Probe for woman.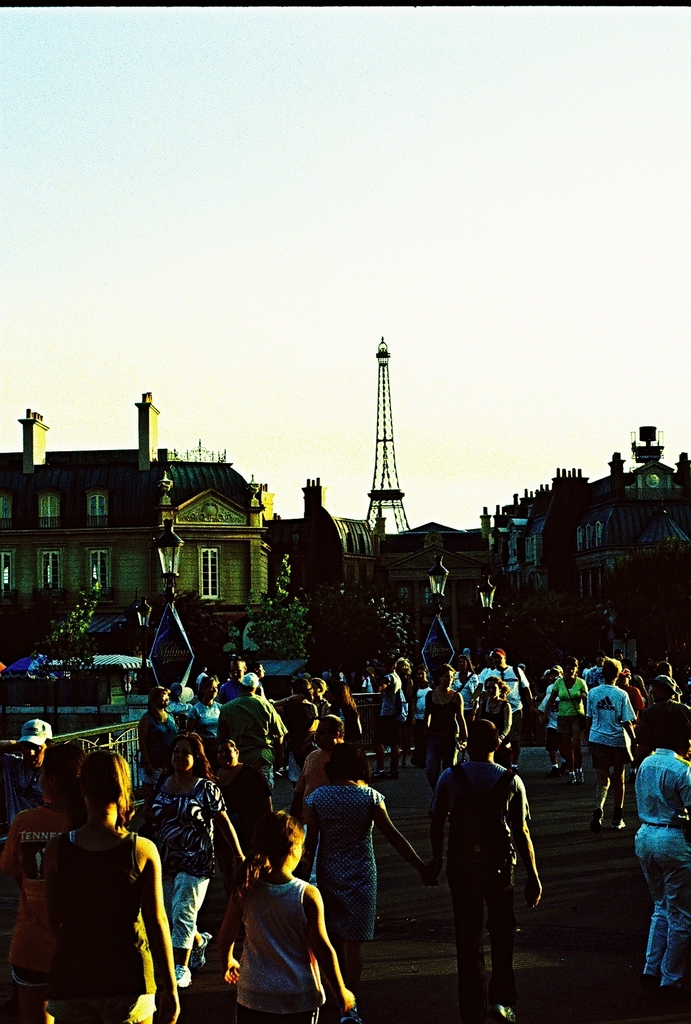
Probe result: <box>182,671,228,756</box>.
